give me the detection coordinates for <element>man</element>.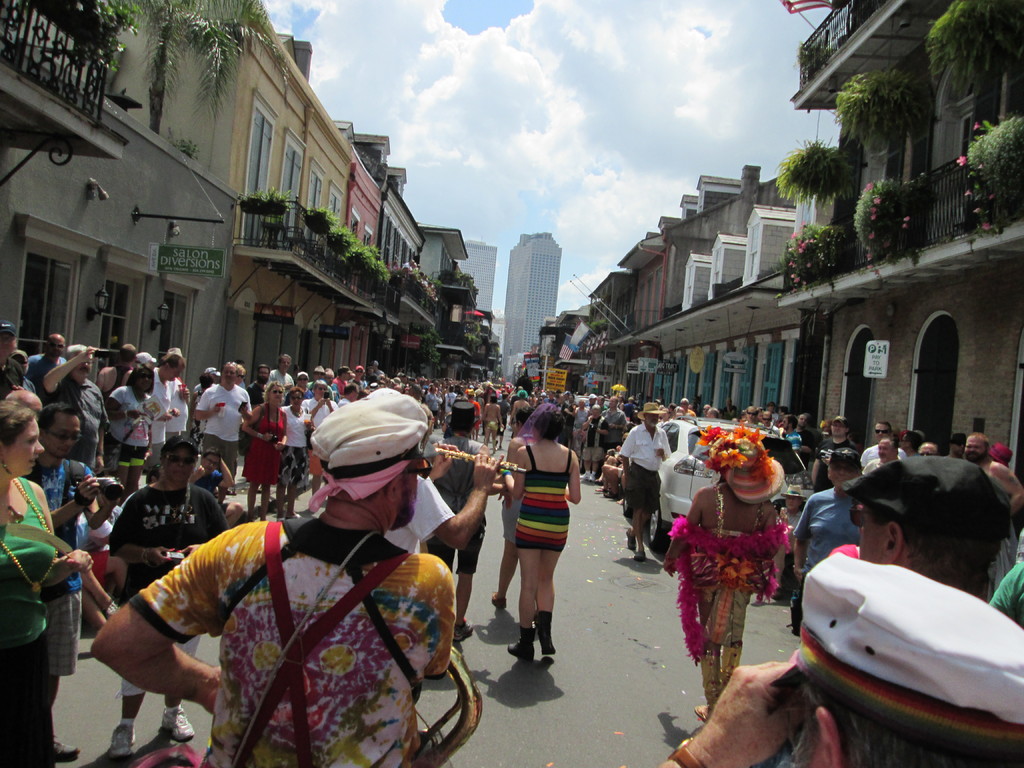
x1=847, y1=456, x2=1012, y2=600.
